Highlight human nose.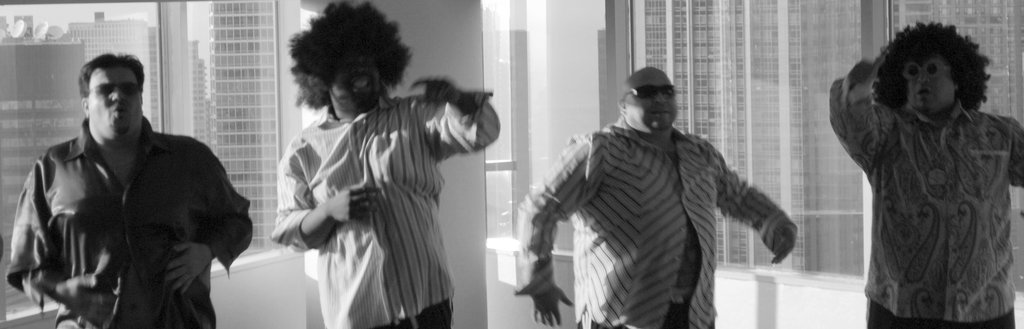
Highlighted region: box=[918, 74, 932, 88].
